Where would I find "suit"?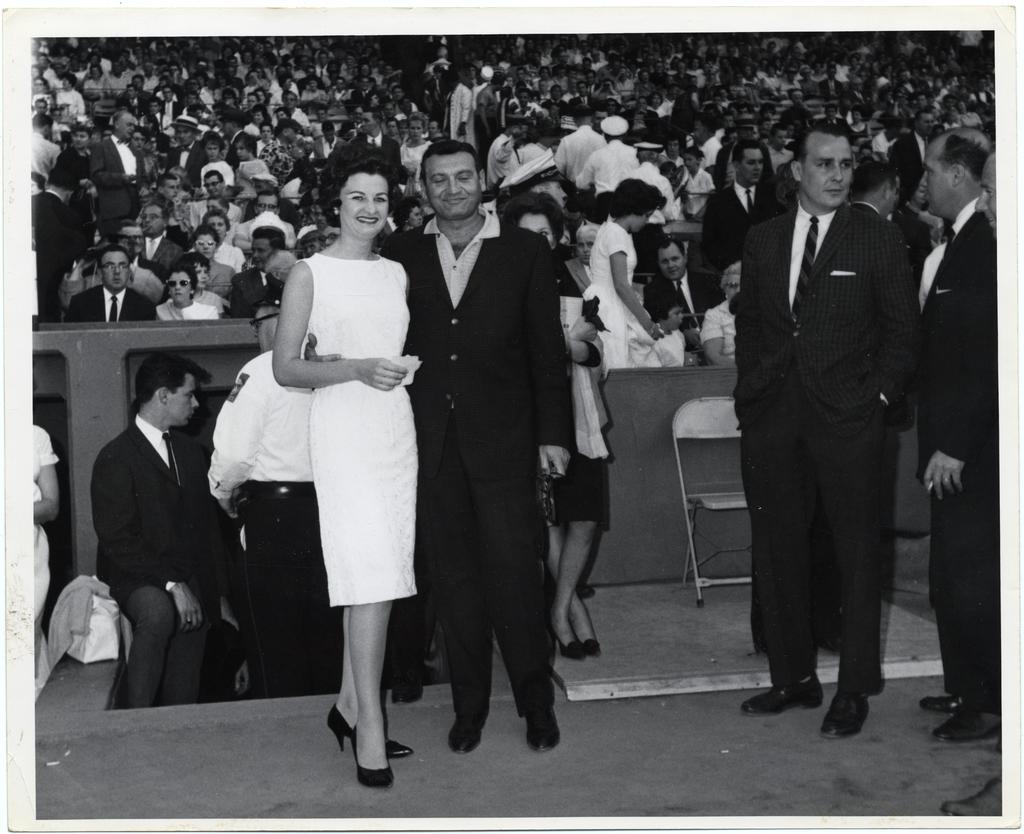
At Rect(82, 265, 161, 300).
